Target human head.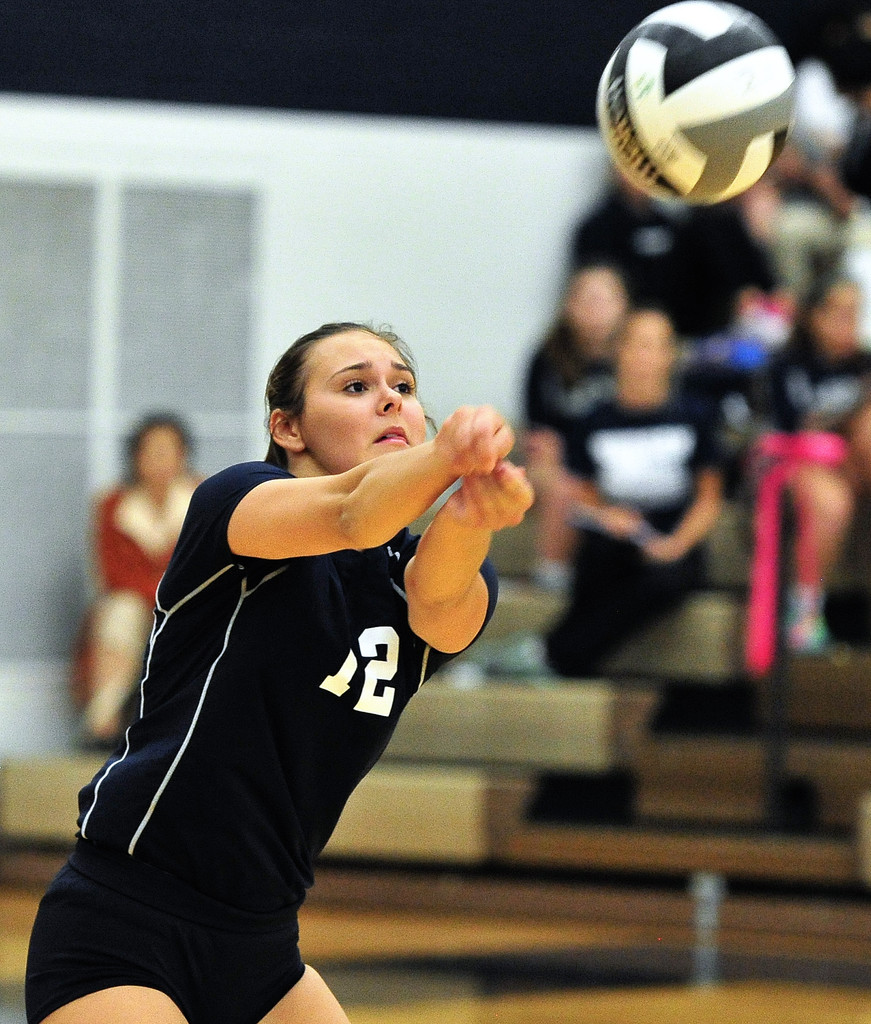
Target region: [569, 268, 625, 347].
